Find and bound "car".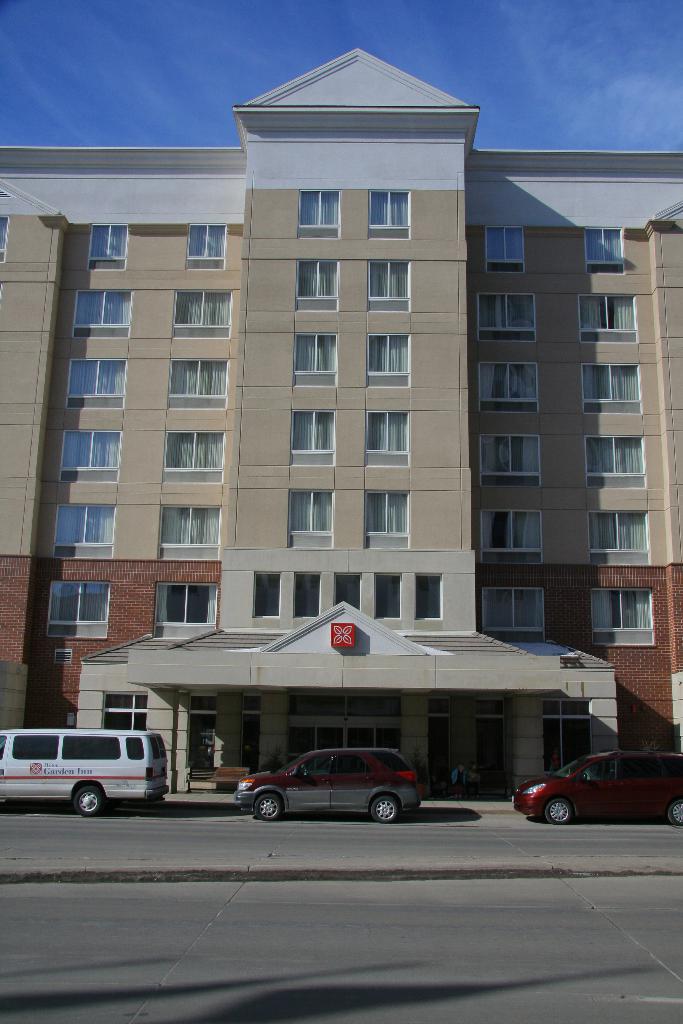
Bound: 229 741 421 820.
